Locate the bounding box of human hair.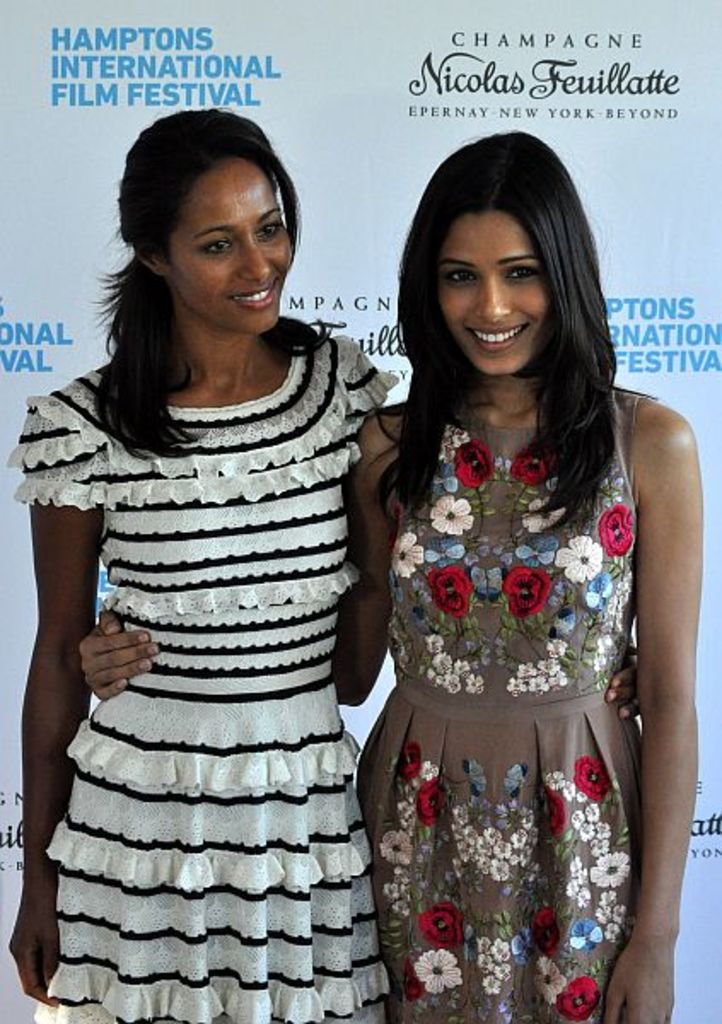
Bounding box: left=92, top=104, right=335, bottom=466.
